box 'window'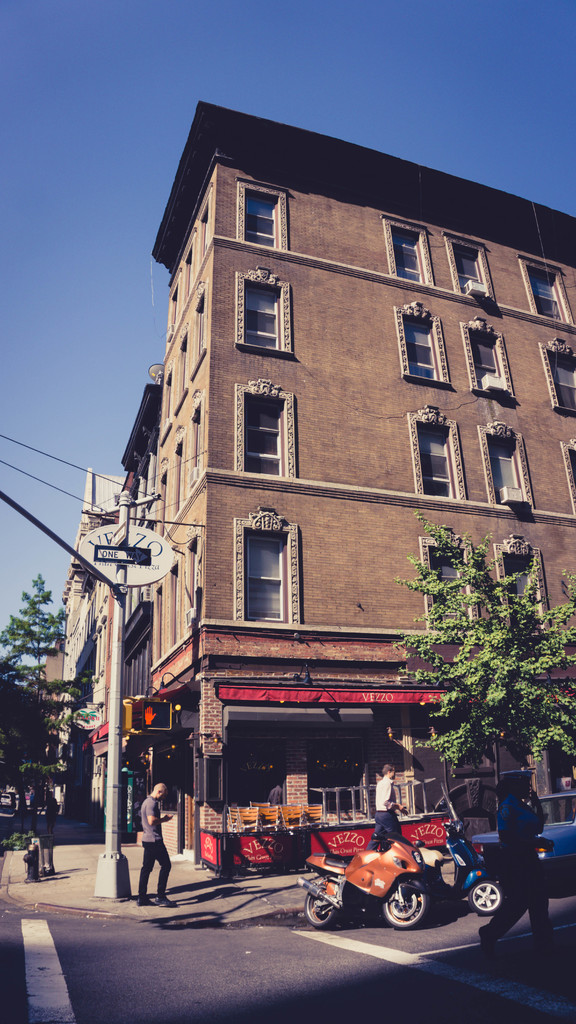
region(172, 425, 186, 522)
